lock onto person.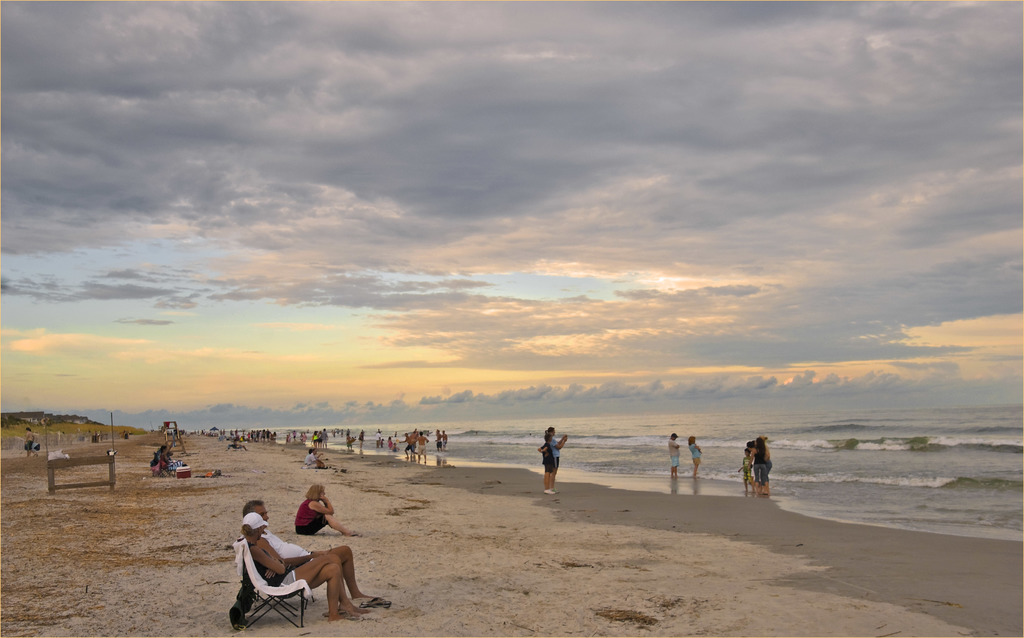
Locked: [668,431,683,478].
